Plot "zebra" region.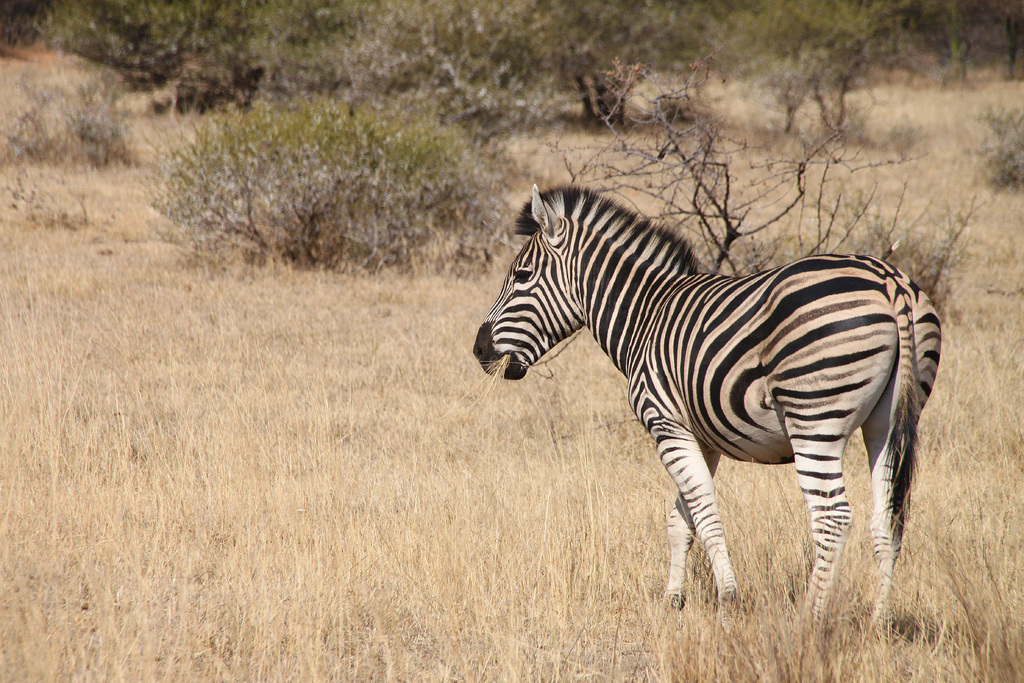
Plotted at crop(472, 180, 938, 640).
